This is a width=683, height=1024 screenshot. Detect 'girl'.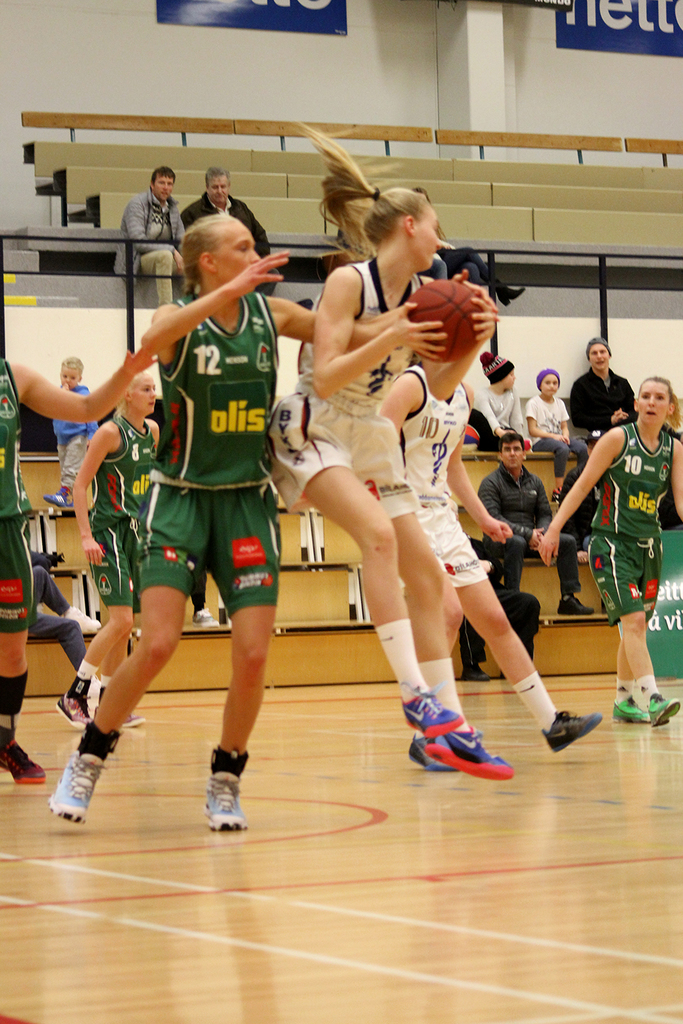
rect(271, 127, 530, 771).
